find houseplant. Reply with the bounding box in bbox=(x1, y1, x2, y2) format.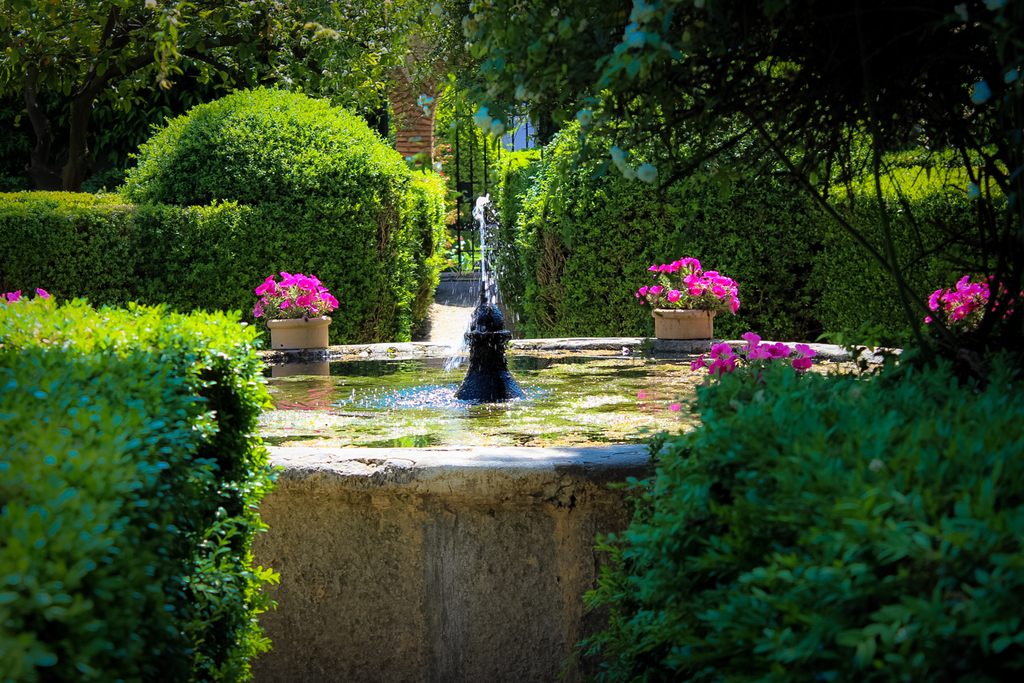
bbox=(635, 251, 745, 347).
